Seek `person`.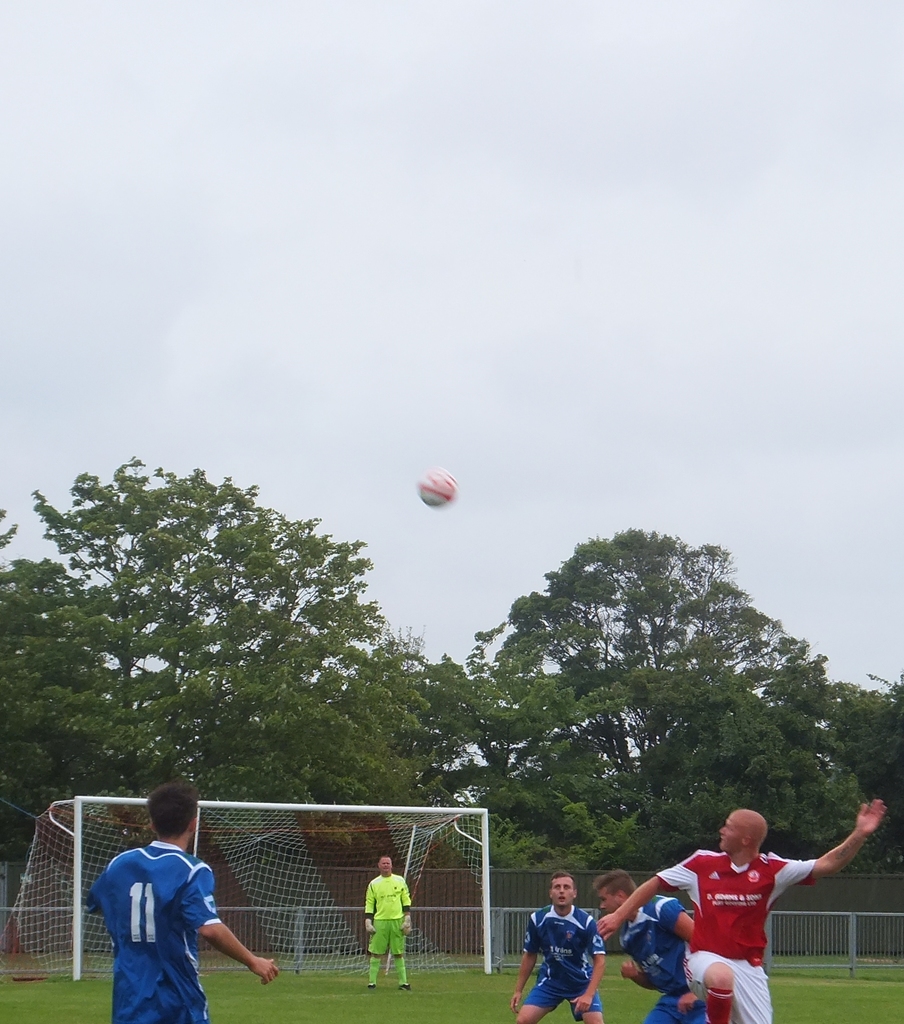
369,853,411,1000.
